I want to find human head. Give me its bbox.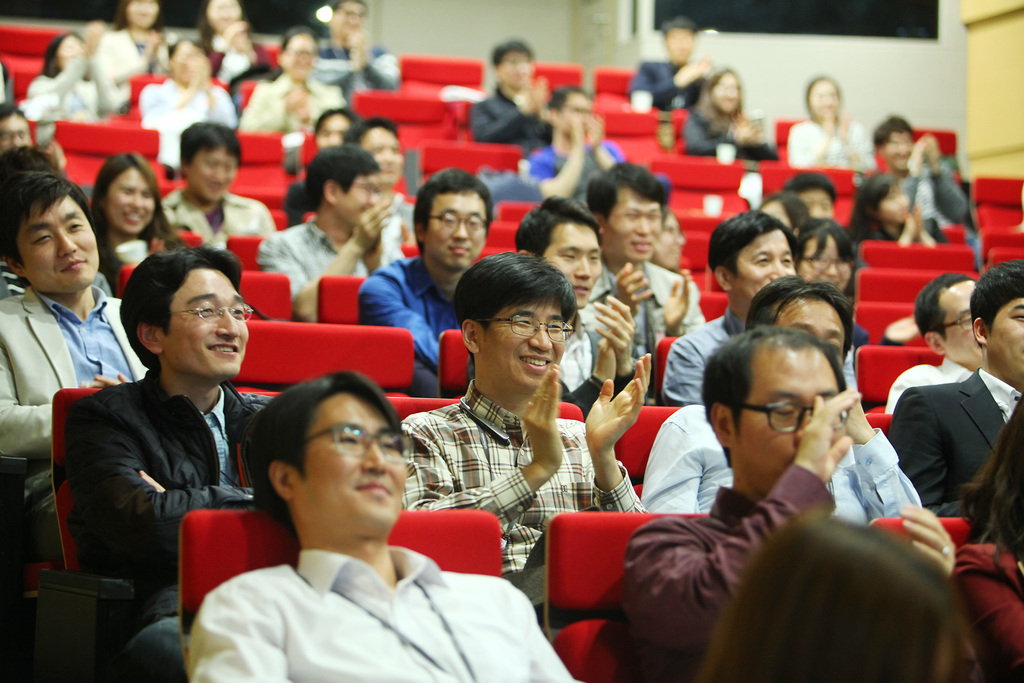
l=92, t=152, r=161, b=231.
